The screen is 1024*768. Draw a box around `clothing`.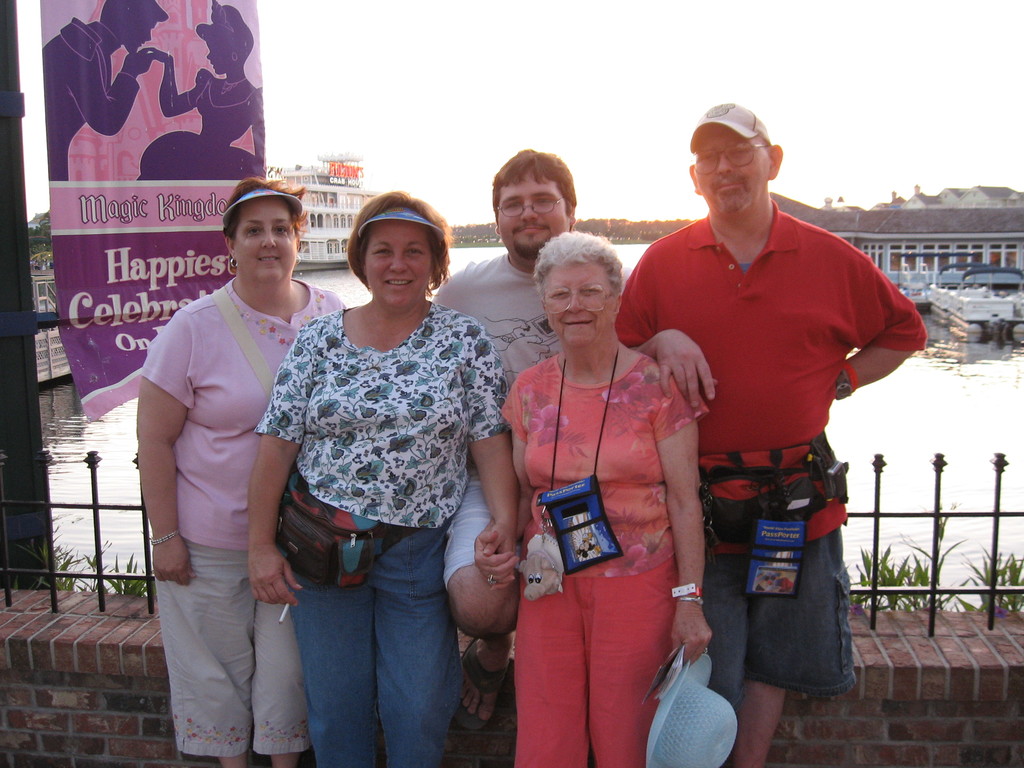
[x1=430, y1=248, x2=632, y2=590].
